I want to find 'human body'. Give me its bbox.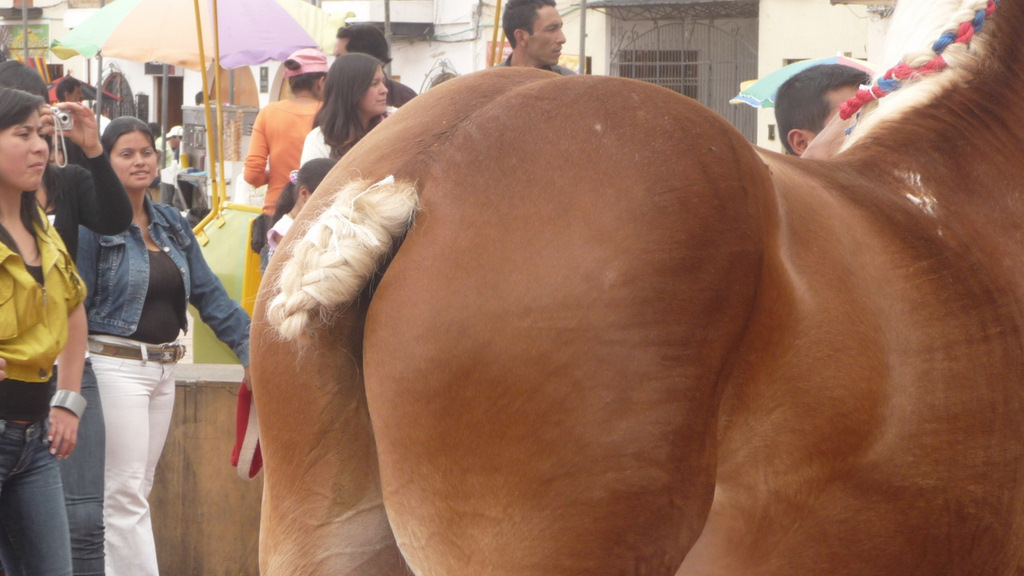
294 63 395 162.
